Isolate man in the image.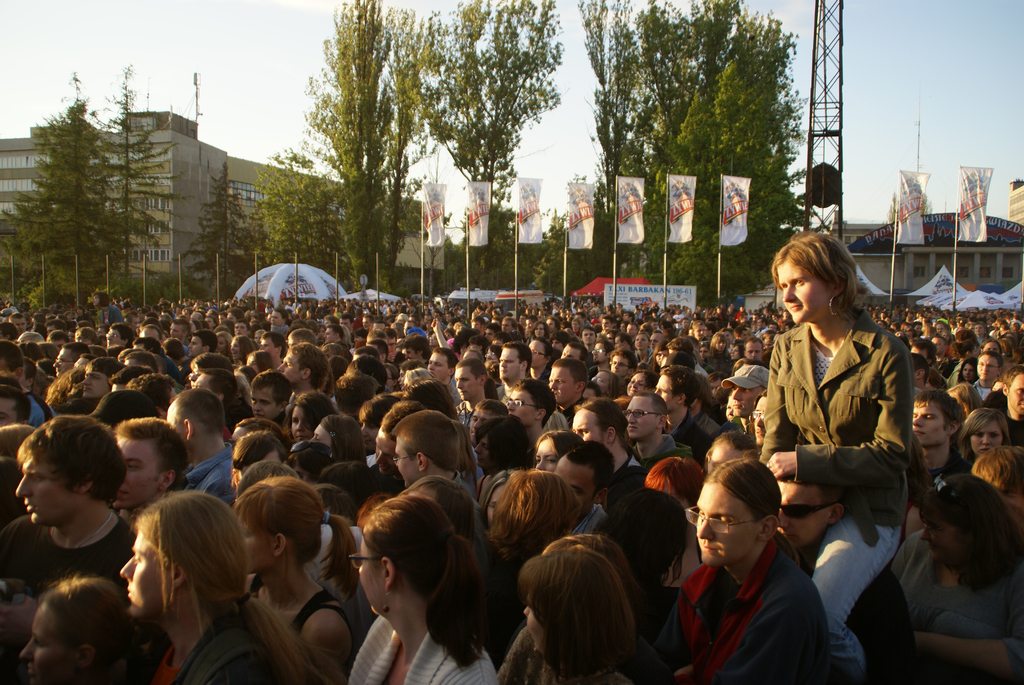
Isolated region: locate(996, 361, 1023, 446).
